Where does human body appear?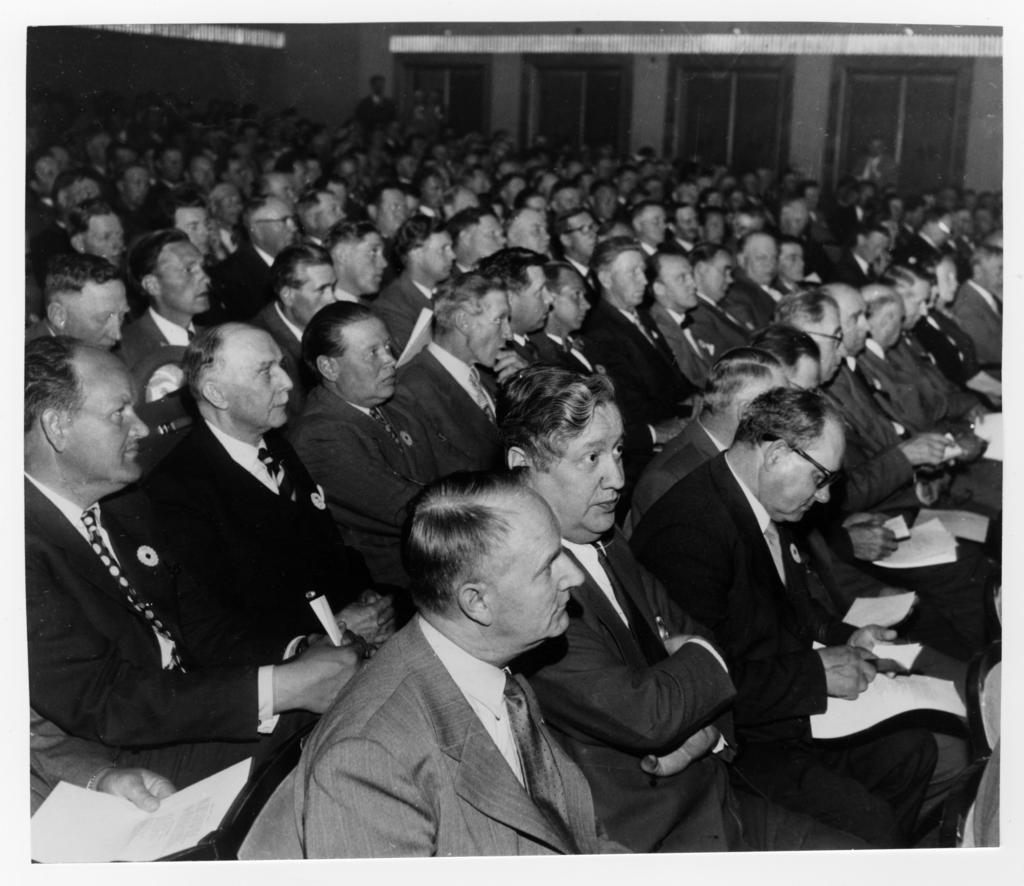
Appears at bbox(259, 284, 308, 377).
